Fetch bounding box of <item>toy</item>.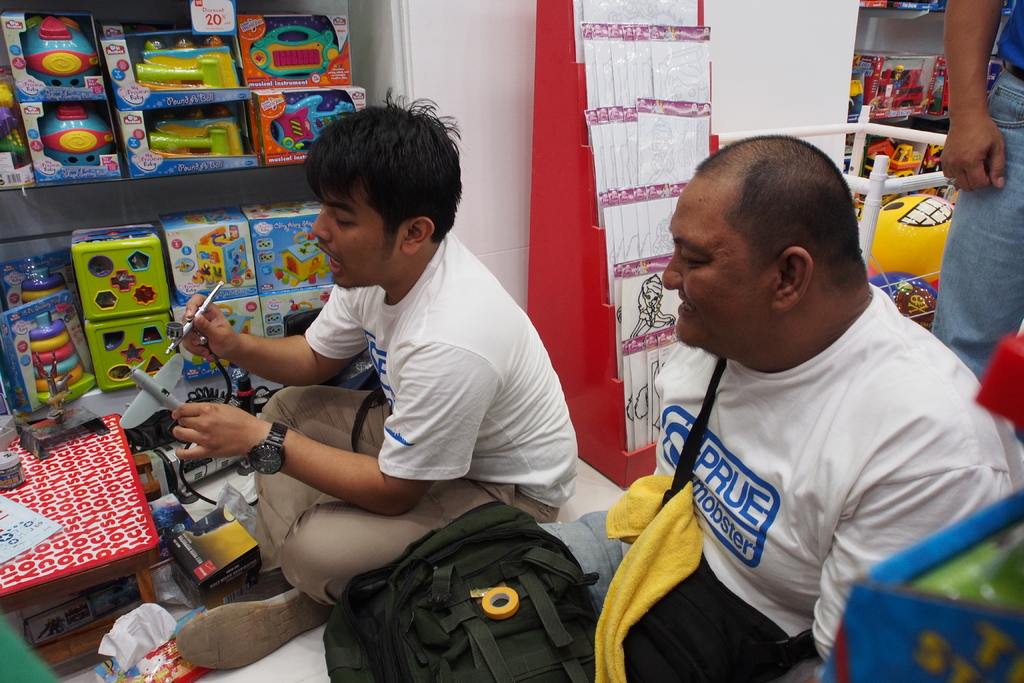
Bbox: bbox(268, 94, 353, 149).
